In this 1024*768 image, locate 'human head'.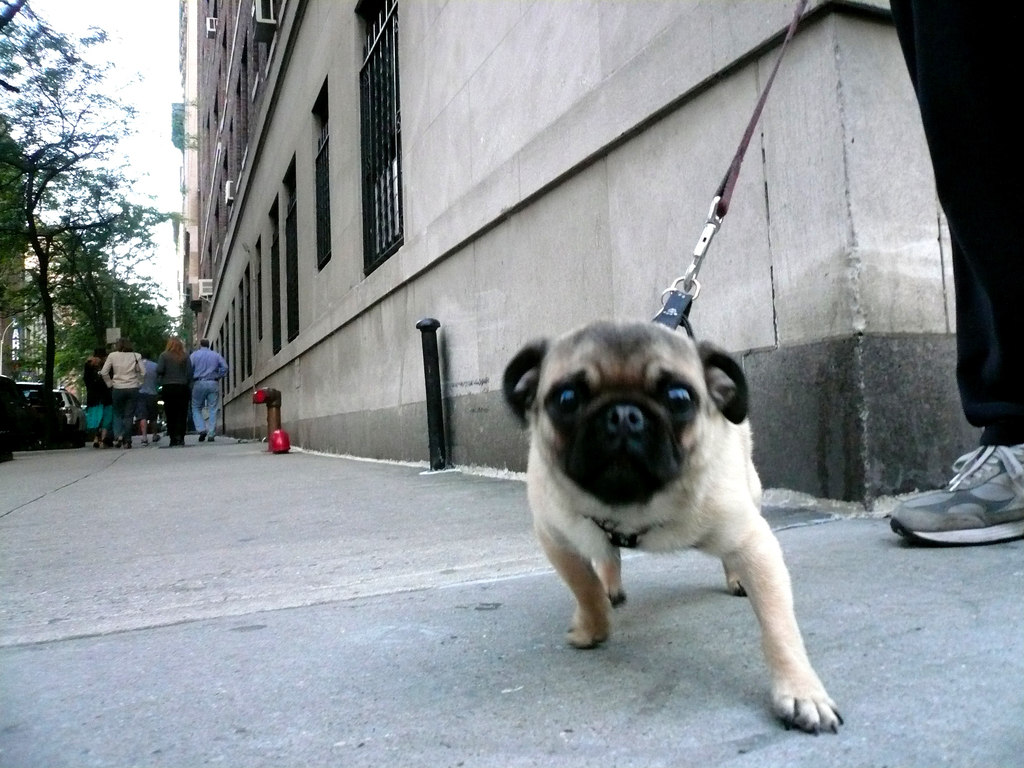
Bounding box: crop(118, 337, 132, 353).
